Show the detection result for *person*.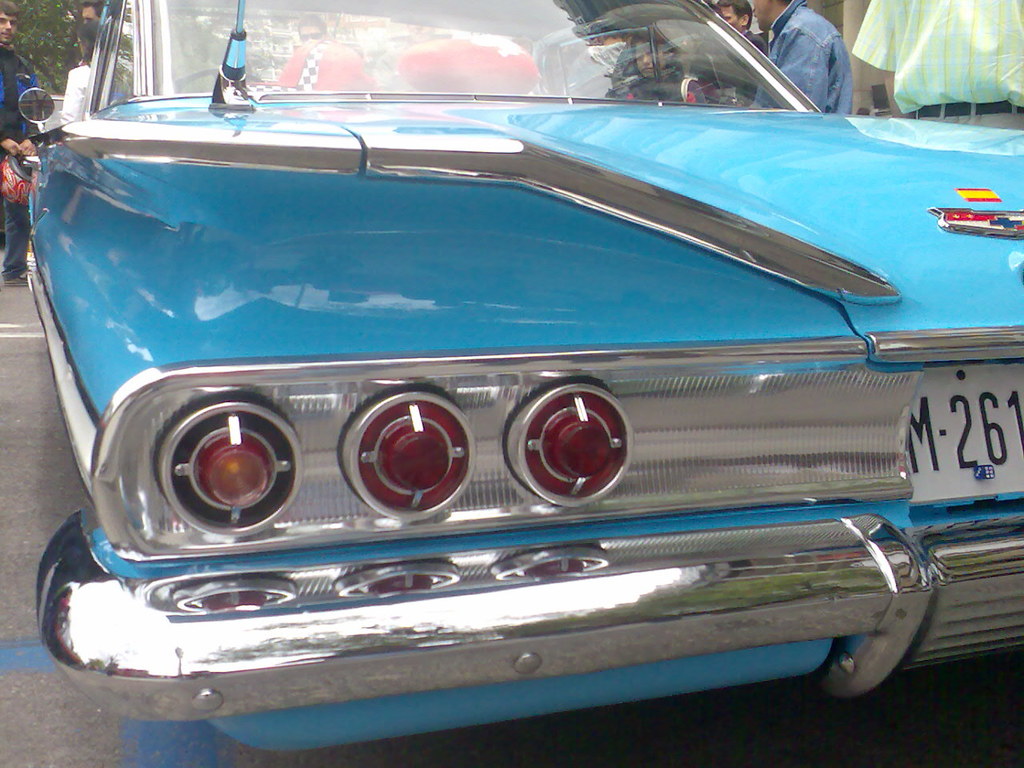
x1=22, y1=15, x2=98, y2=159.
